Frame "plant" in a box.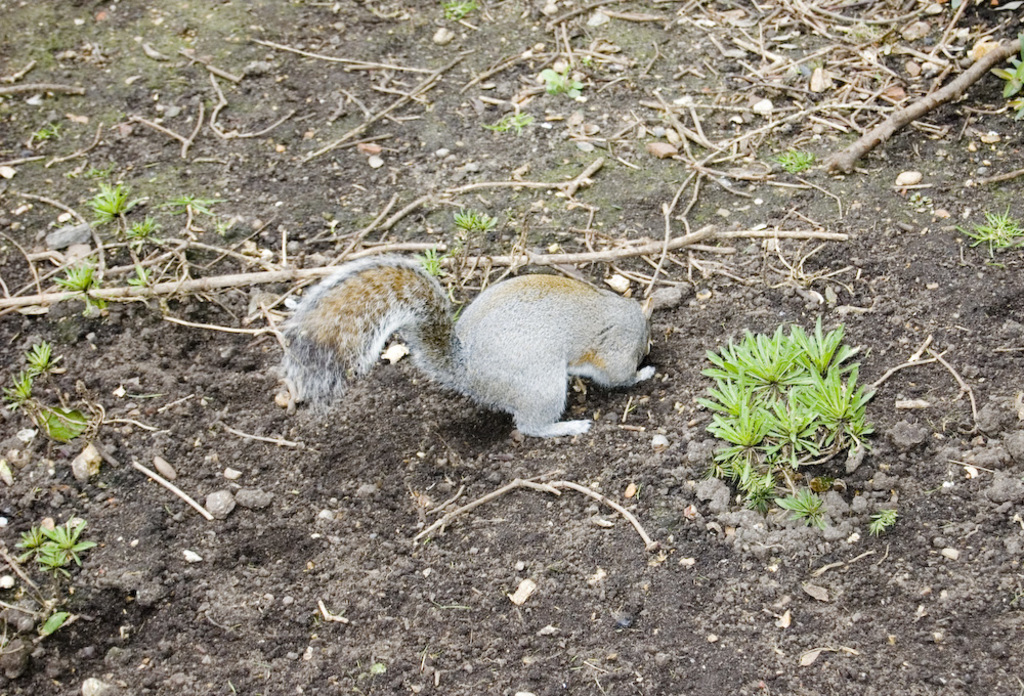
left=422, top=245, right=442, bottom=278.
